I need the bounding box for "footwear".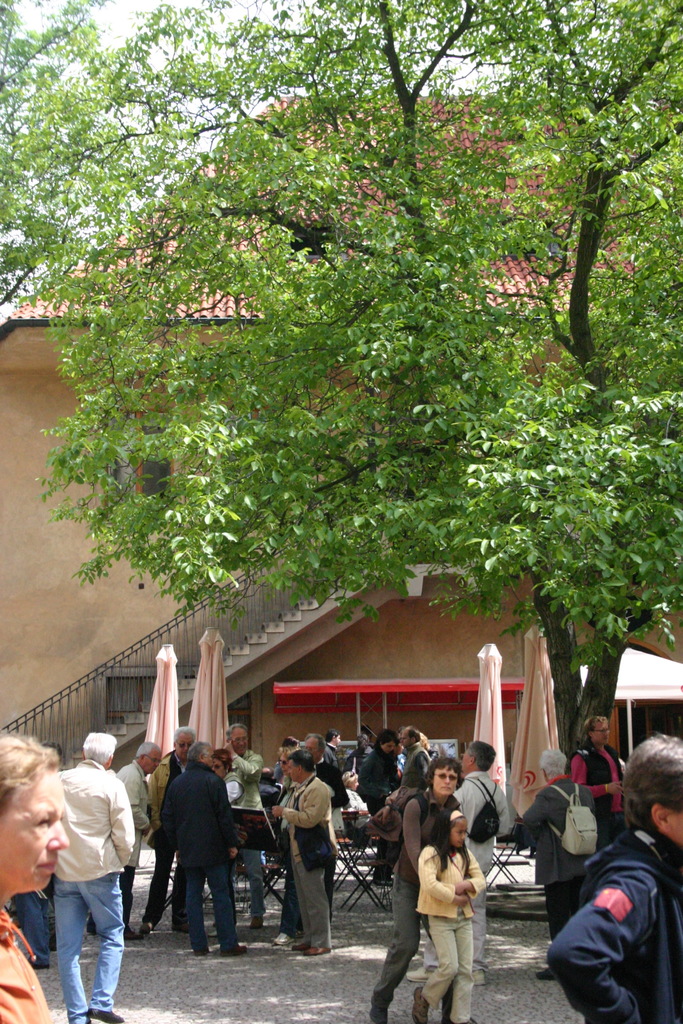
Here it is: select_region(138, 922, 154, 934).
